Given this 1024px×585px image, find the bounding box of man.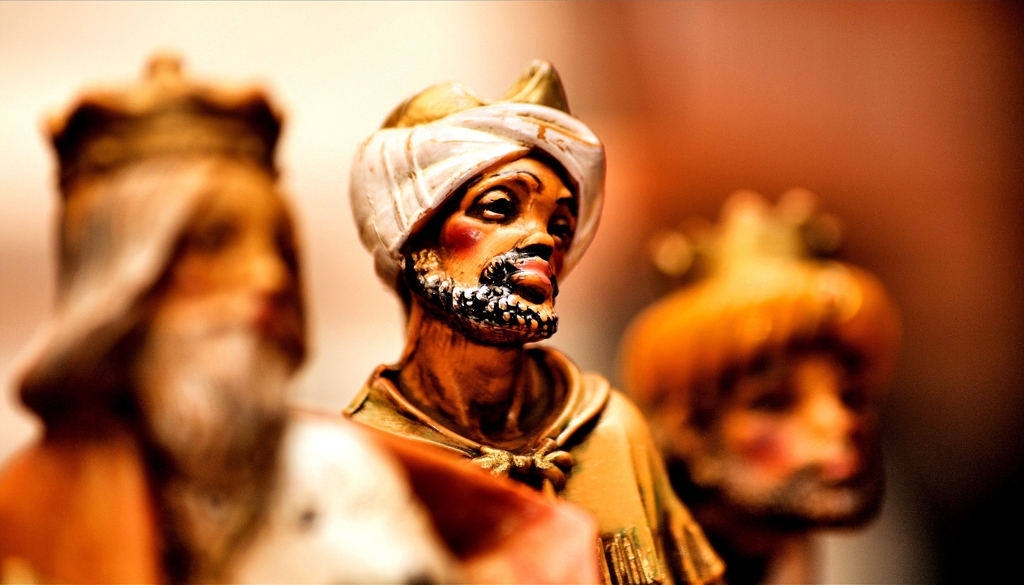
(x1=319, y1=84, x2=676, y2=530).
